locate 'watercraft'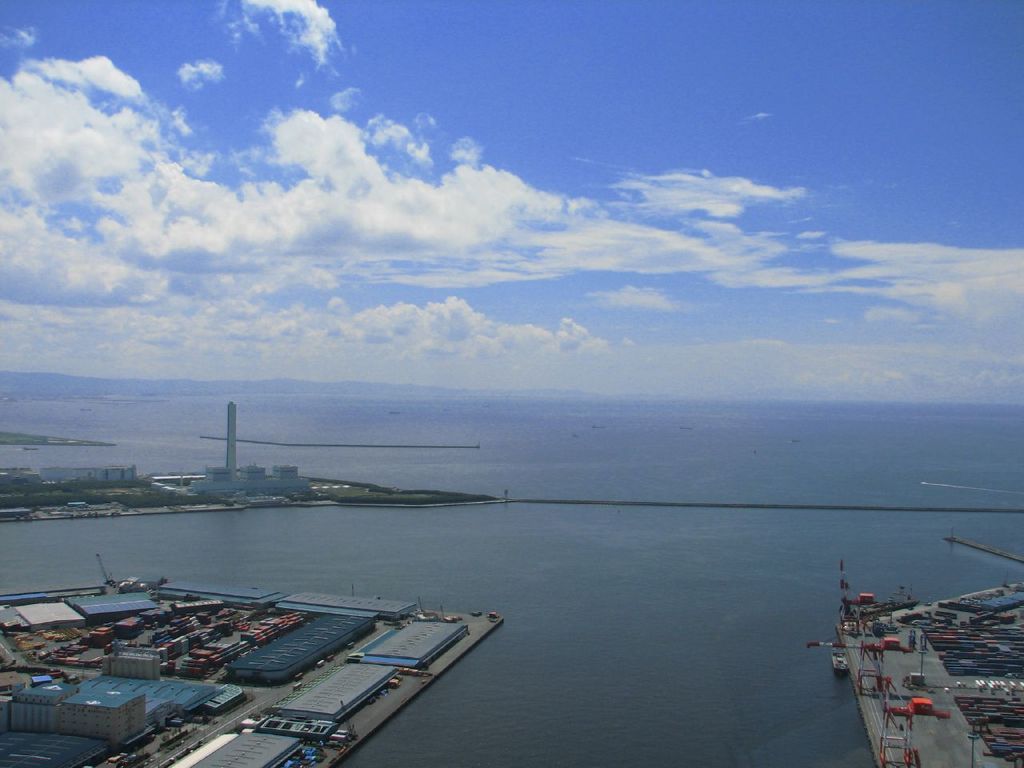
[303,746,312,752]
